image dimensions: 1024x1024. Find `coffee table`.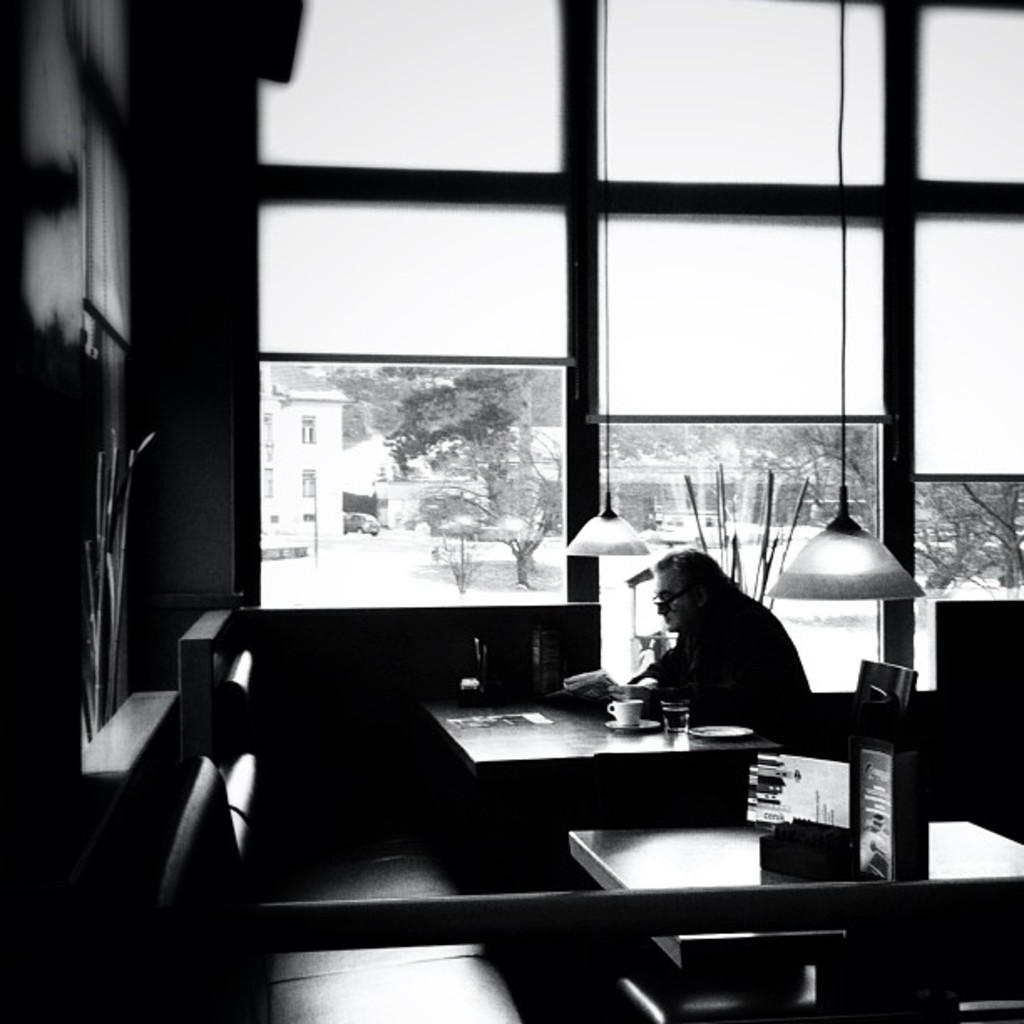
[564, 822, 1022, 1019].
